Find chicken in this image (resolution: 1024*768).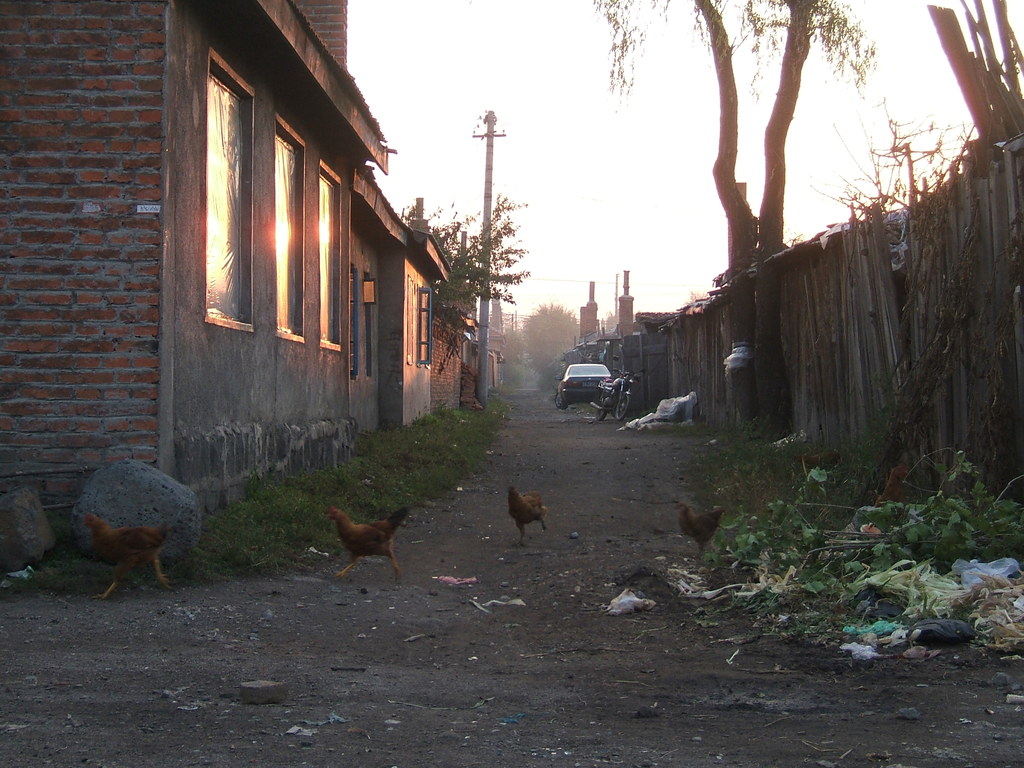
pyautogui.locateOnScreen(779, 444, 843, 491).
